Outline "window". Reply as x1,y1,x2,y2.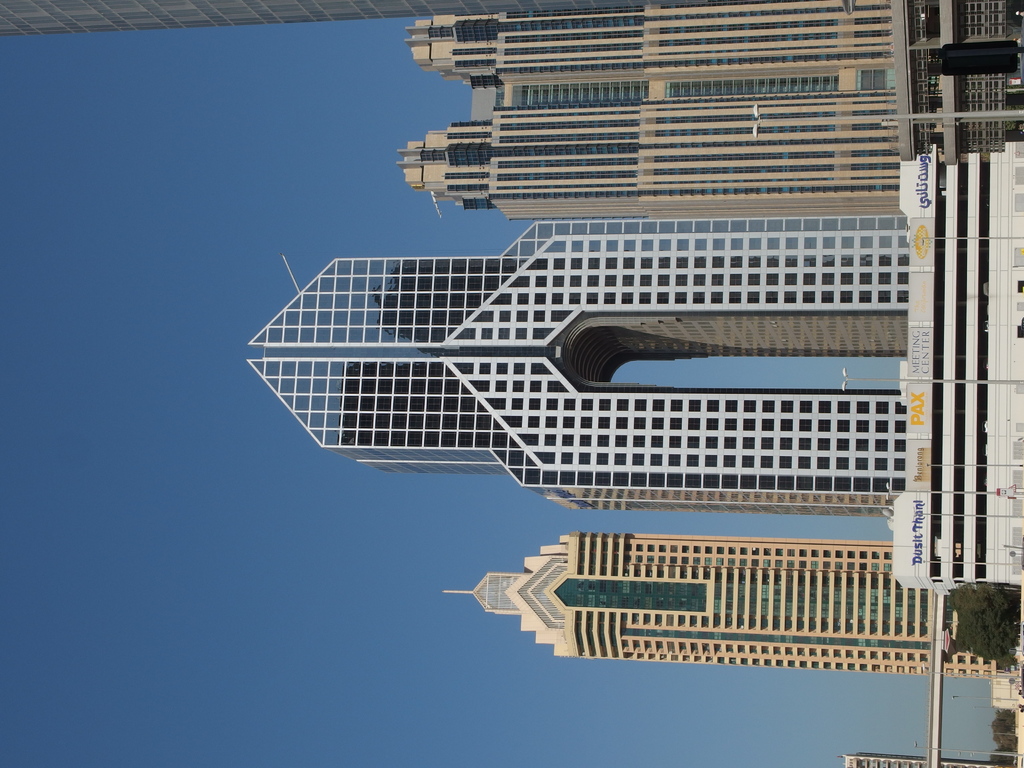
712,275,723,287.
